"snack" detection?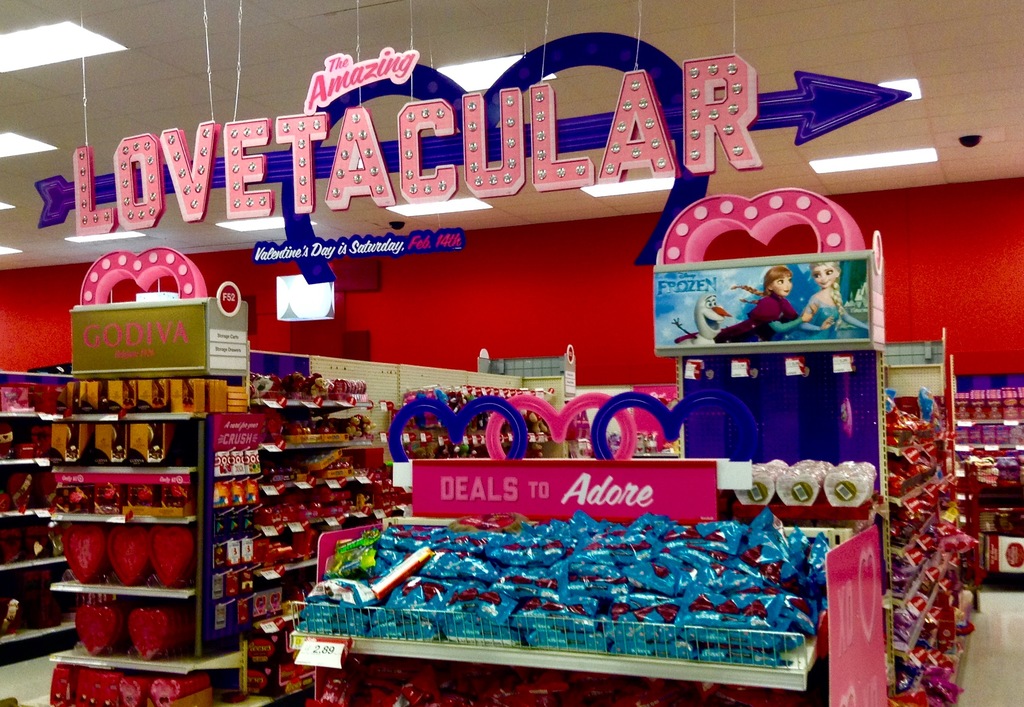
{"left": 296, "top": 514, "right": 833, "bottom": 656}
